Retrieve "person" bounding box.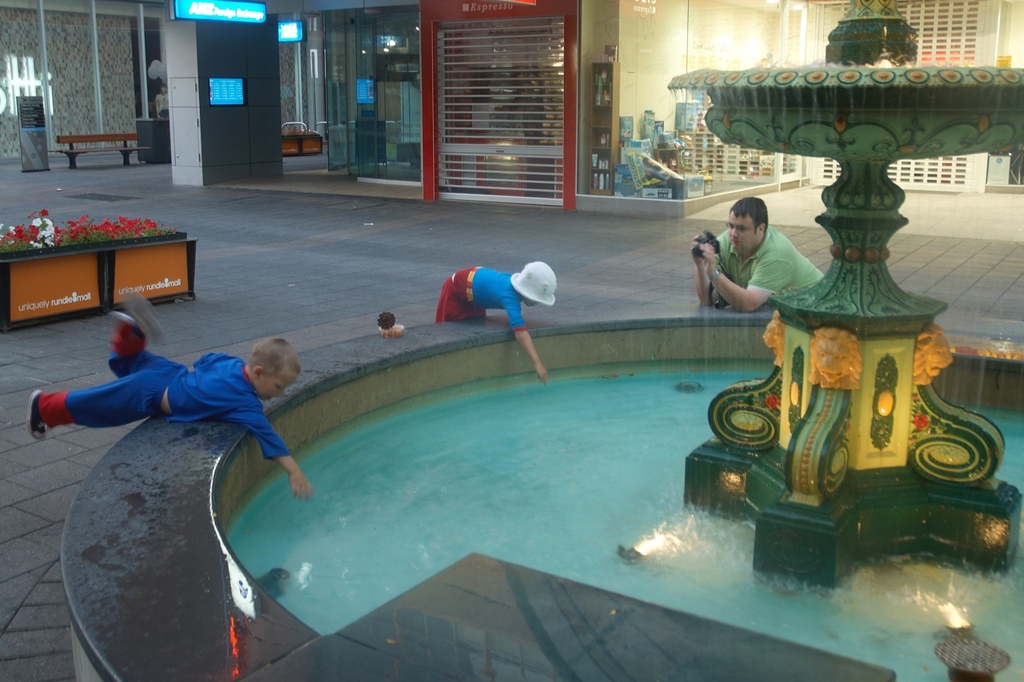
Bounding box: bbox=[435, 263, 554, 379].
